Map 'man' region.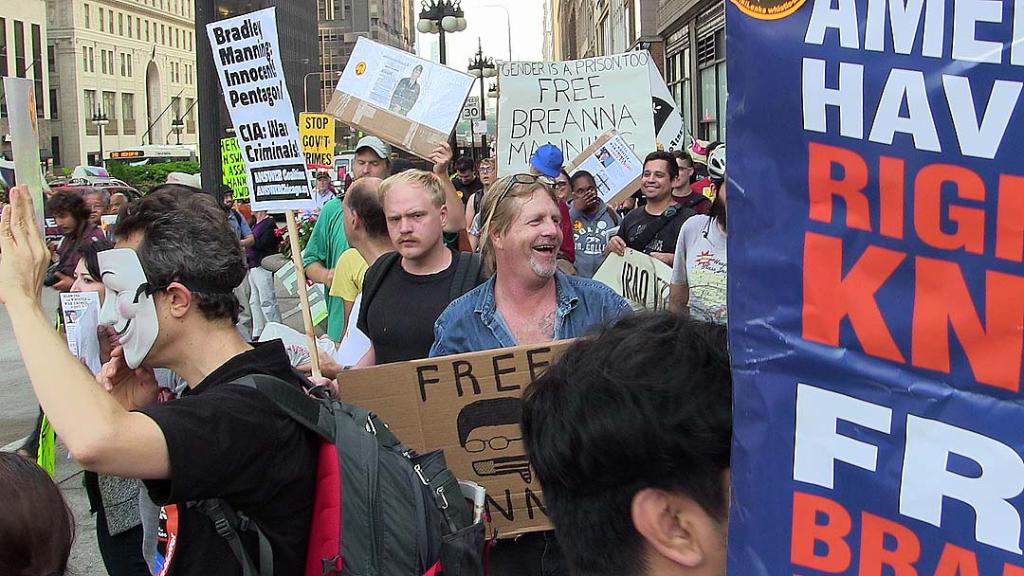
Mapped to (666, 141, 732, 330).
